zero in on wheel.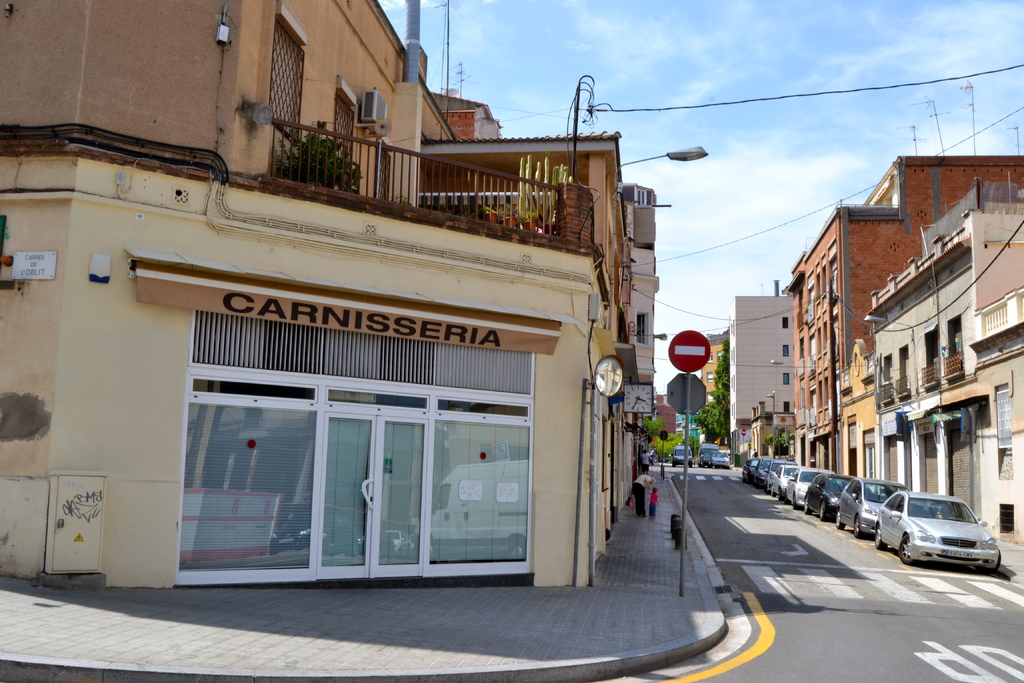
Zeroed in: detection(817, 500, 828, 520).
